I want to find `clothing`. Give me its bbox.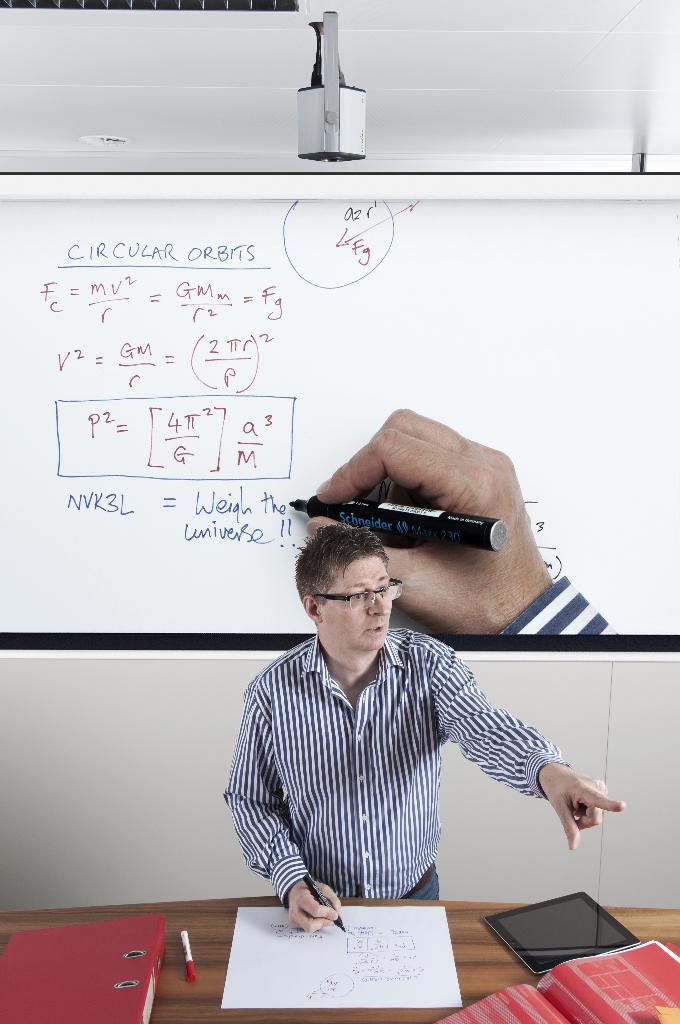
204/609/595/932.
